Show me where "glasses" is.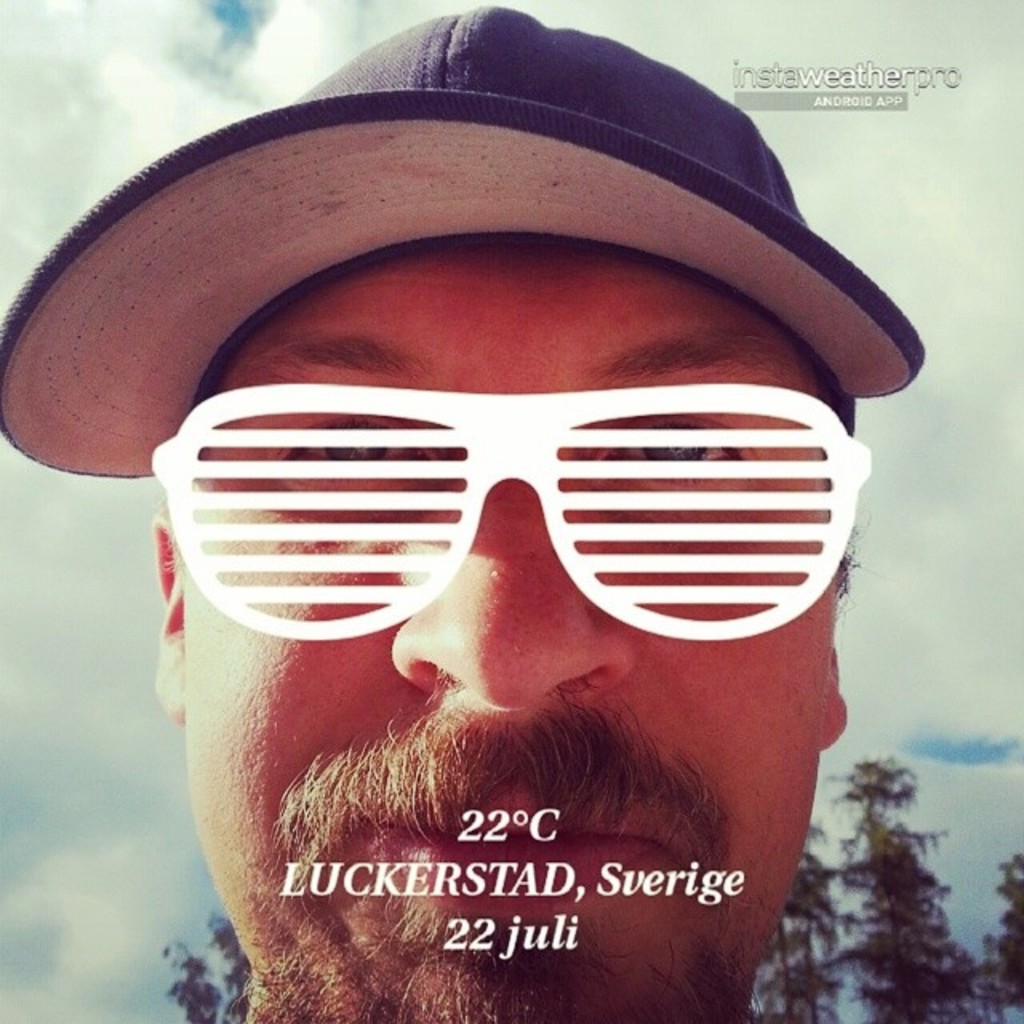
"glasses" is at x1=144, y1=381, x2=880, y2=651.
